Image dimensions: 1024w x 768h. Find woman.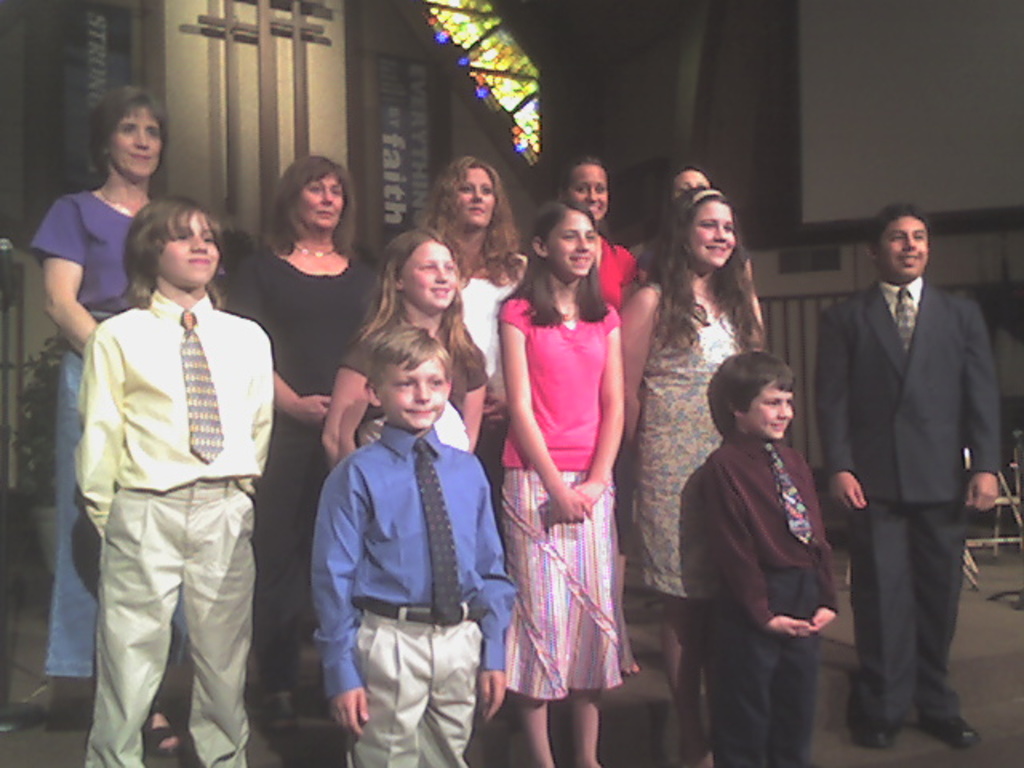
410:149:526:702.
